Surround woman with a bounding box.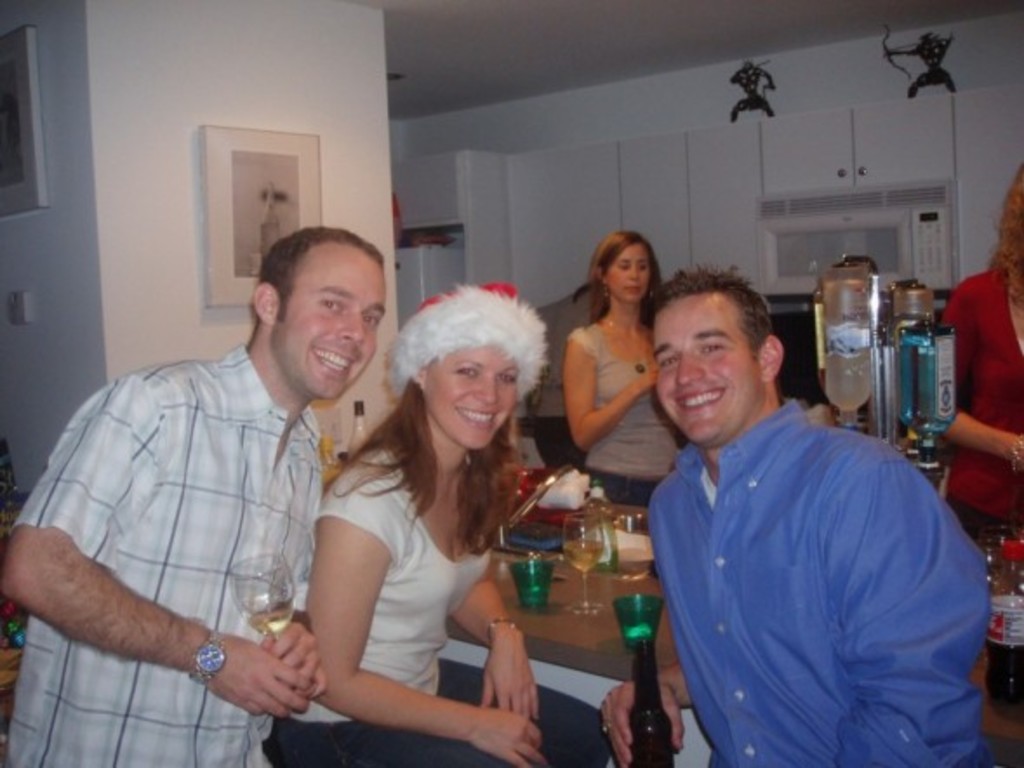
detection(562, 231, 694, 500).
